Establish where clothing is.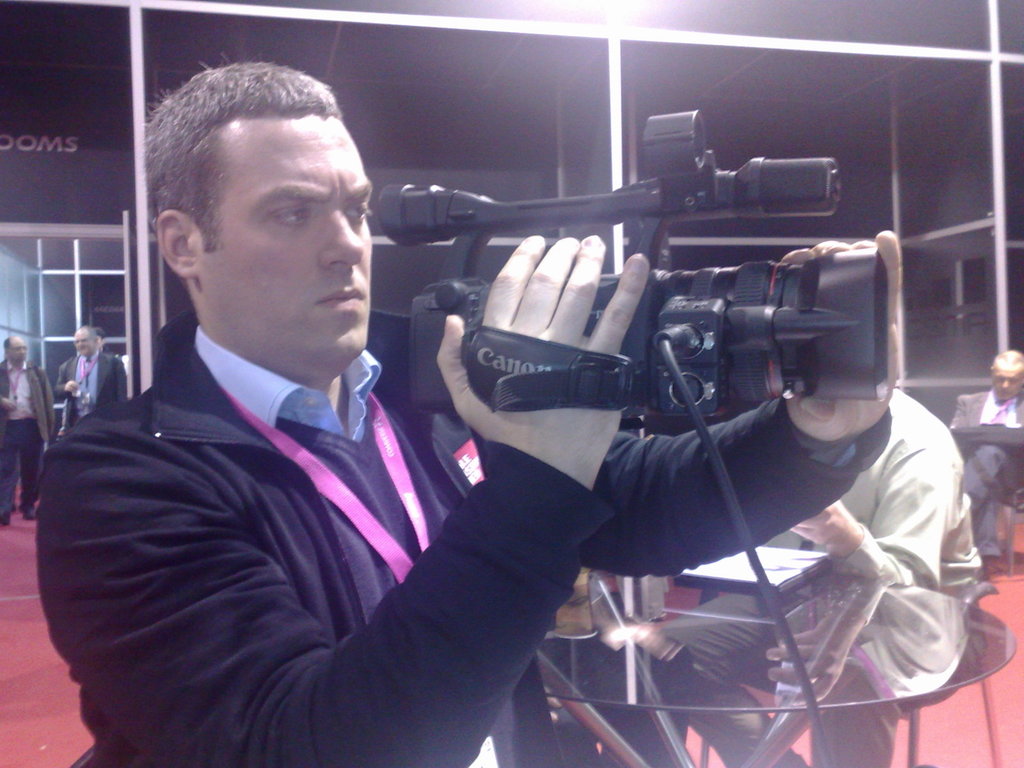
Established at left=77, top=317, right=620, bottom=754.
